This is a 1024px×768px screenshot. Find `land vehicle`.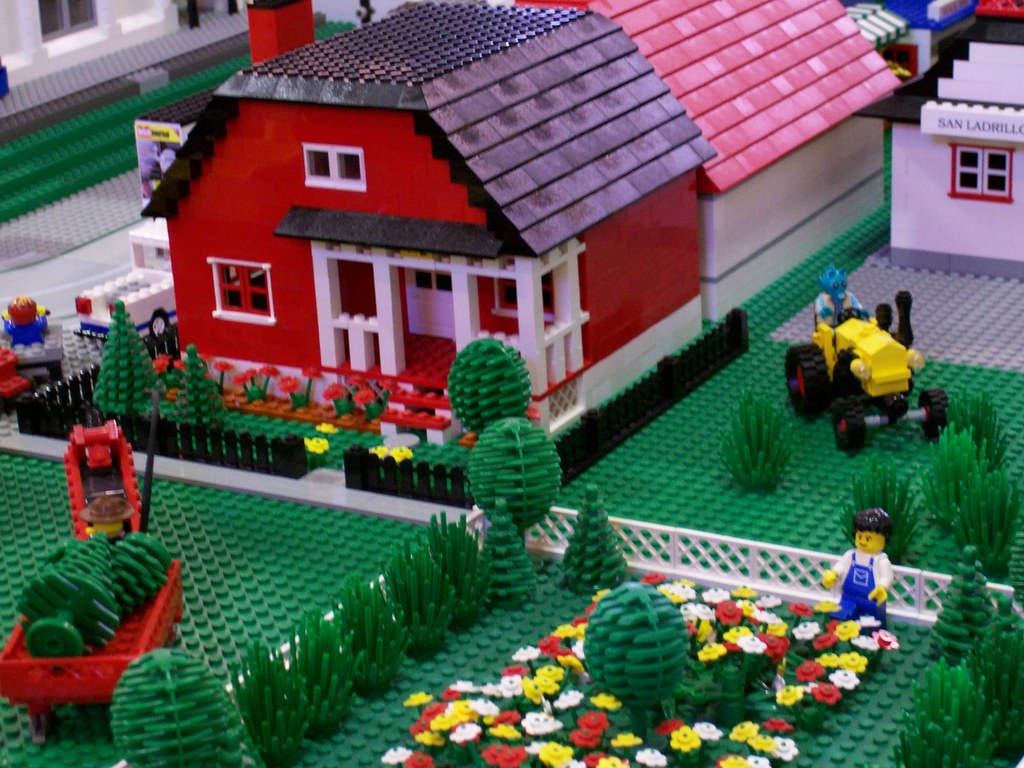
Bounding box: [x1=796, y1=303, x2=933, y2=452].
